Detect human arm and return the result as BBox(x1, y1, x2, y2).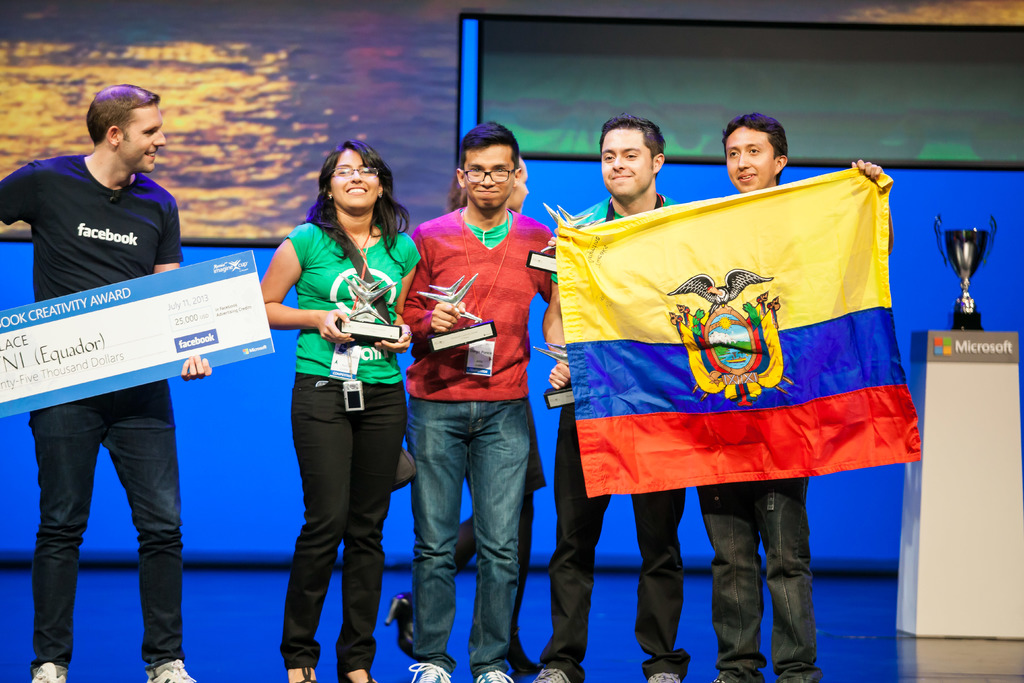
BBox(382, 220, 473, 349).
